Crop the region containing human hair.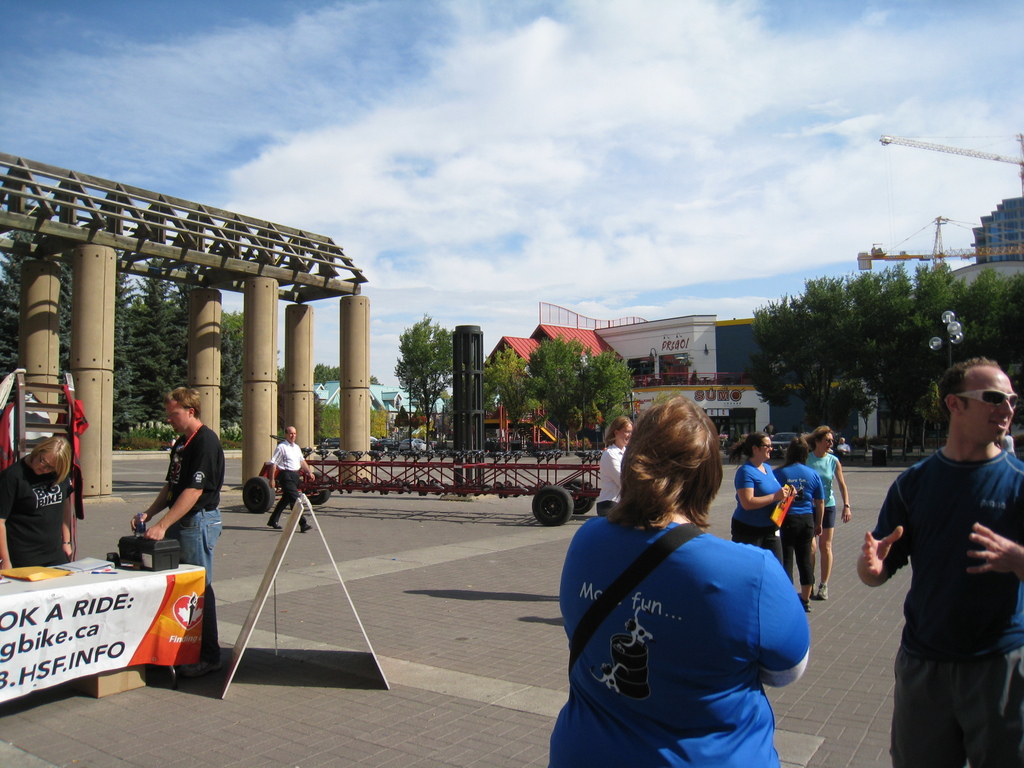
Crop region: crop(936, 355, 986, 426).
